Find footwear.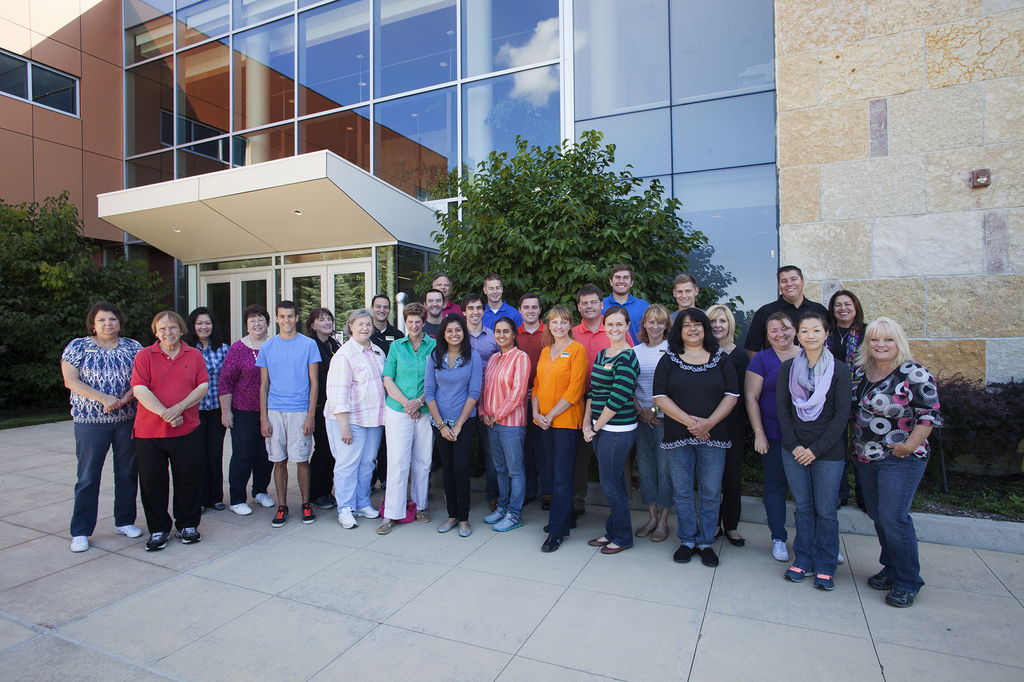
(492, 518, 525, 531).
